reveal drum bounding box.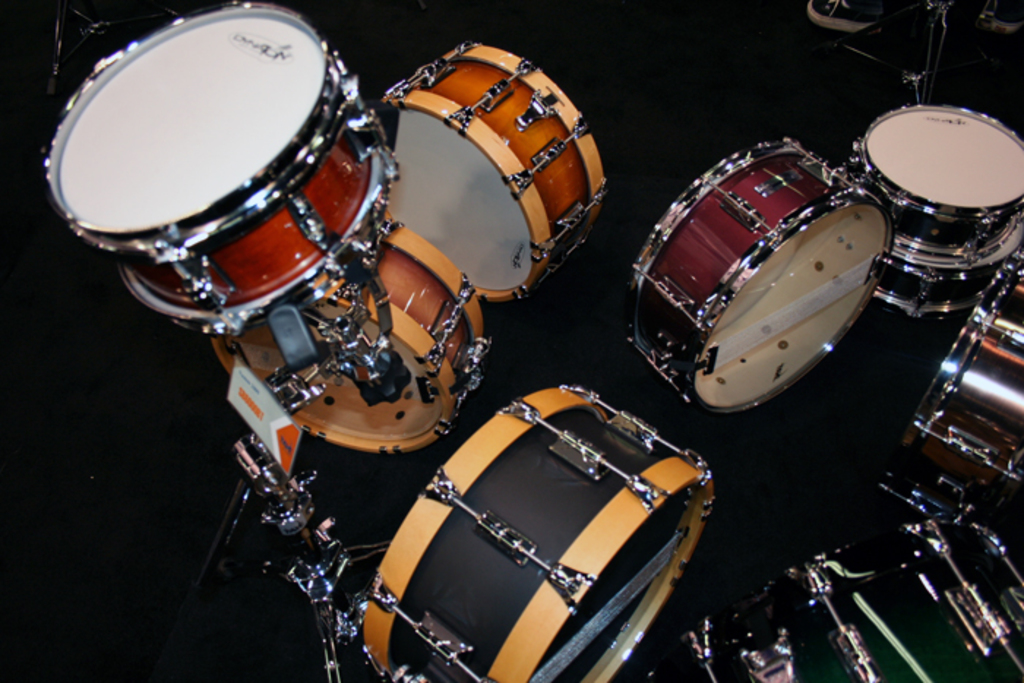
Revealed: <bbox>376, 44, 613, 301</bbox>.
